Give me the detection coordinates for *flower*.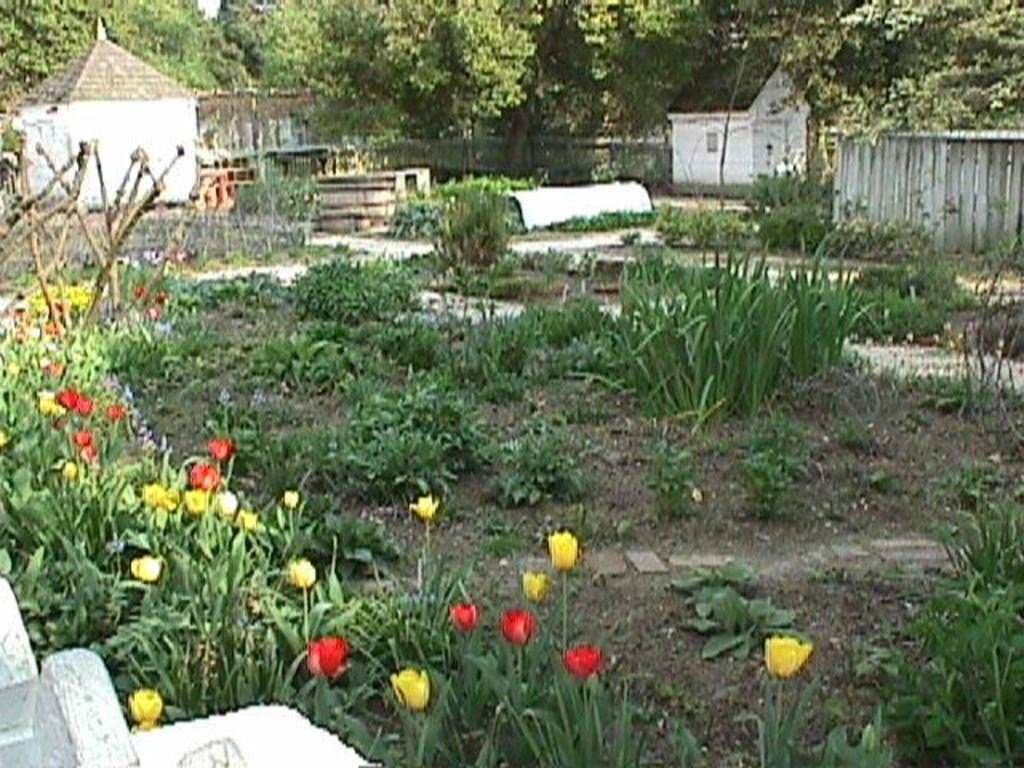
left=547, top=526, right=586, bottom=563.
